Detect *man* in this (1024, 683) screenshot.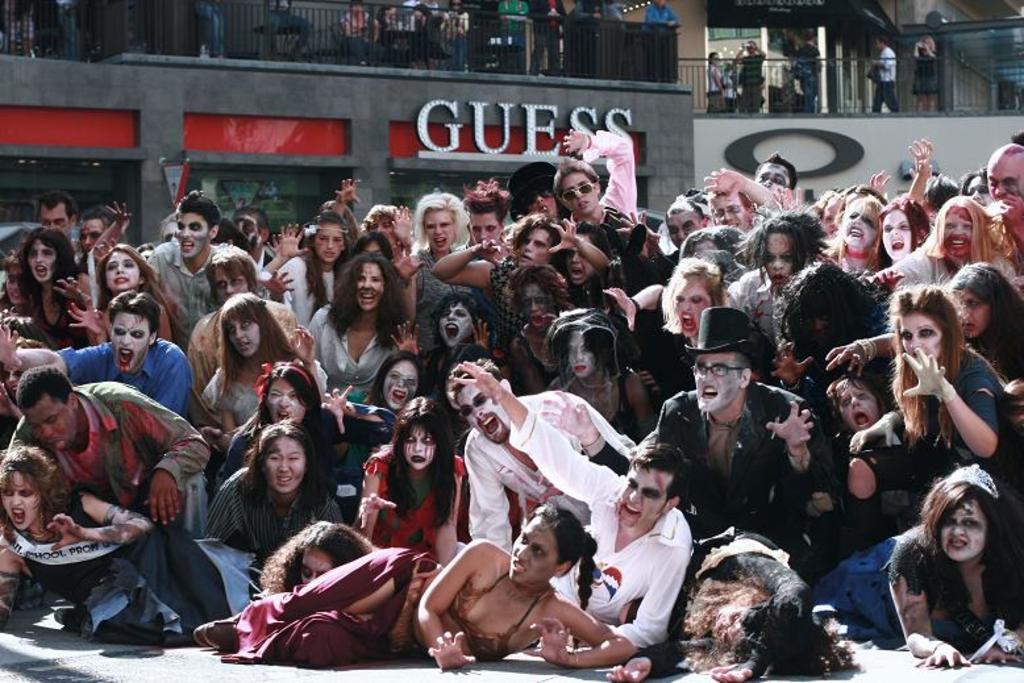
Detection: bbox=[740, 137, 803, 218].
